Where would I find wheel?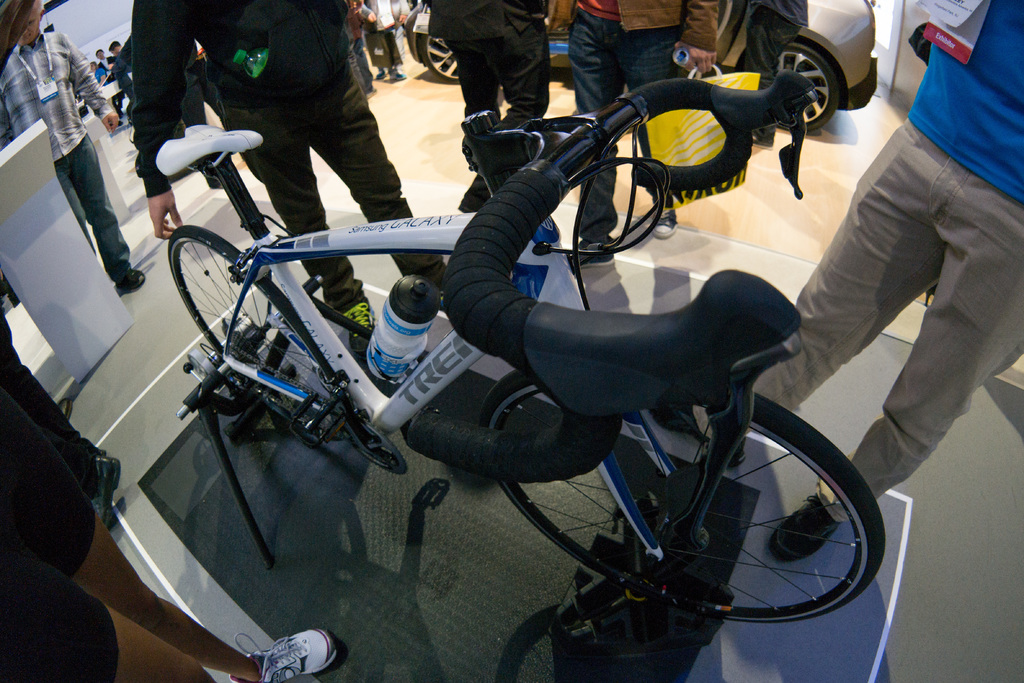
At (163, 224, 343, 445).
